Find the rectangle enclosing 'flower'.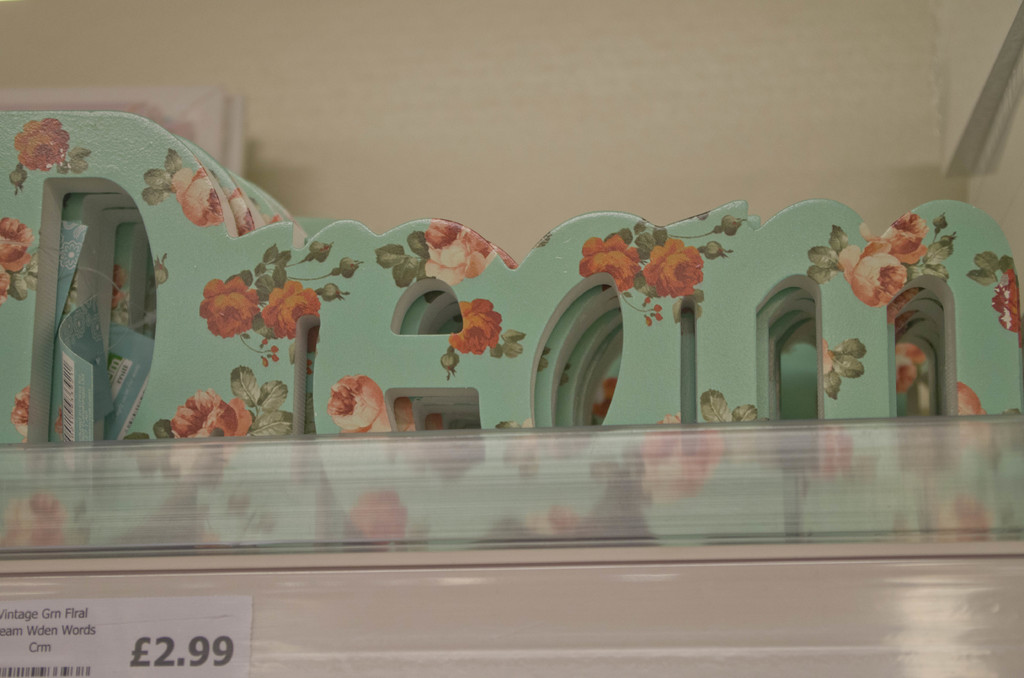
{"x1": 260, "y1": 280, "x2": 321, "y2": 342}.
